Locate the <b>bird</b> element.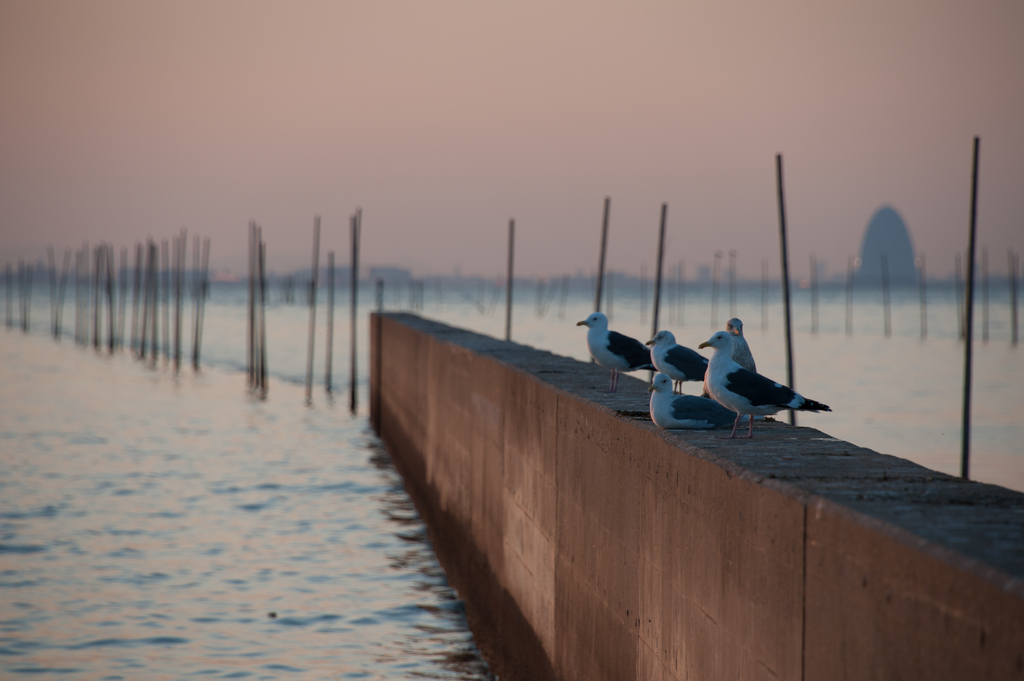
Element bbox: [left=687, top=322, right=837, bottom=444].
